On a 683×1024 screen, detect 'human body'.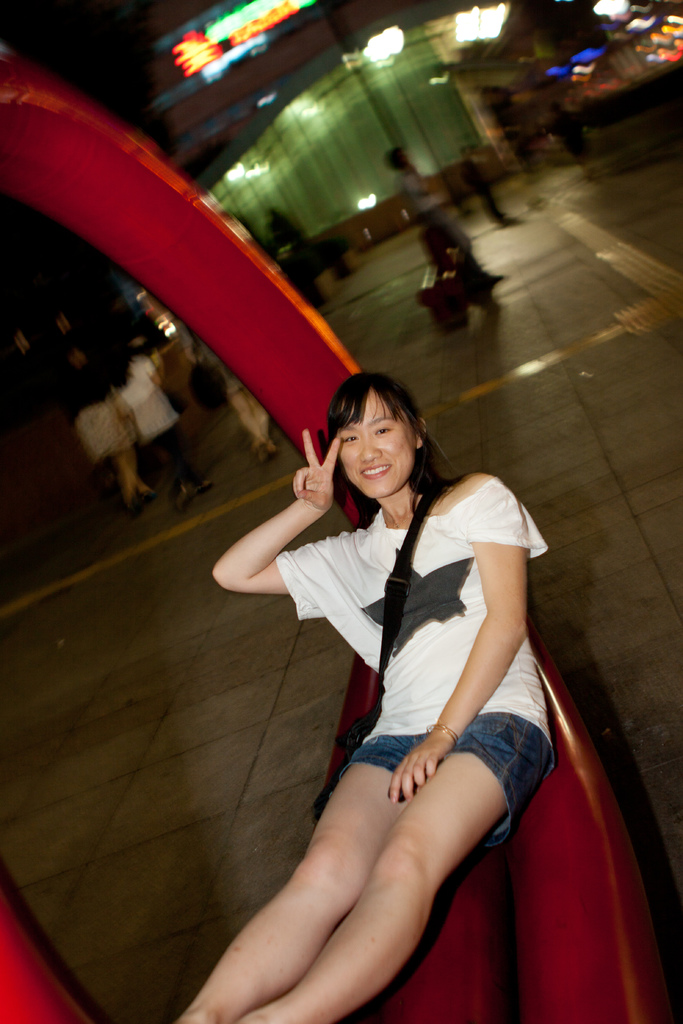
locate(185, 369, 563, 1022).
